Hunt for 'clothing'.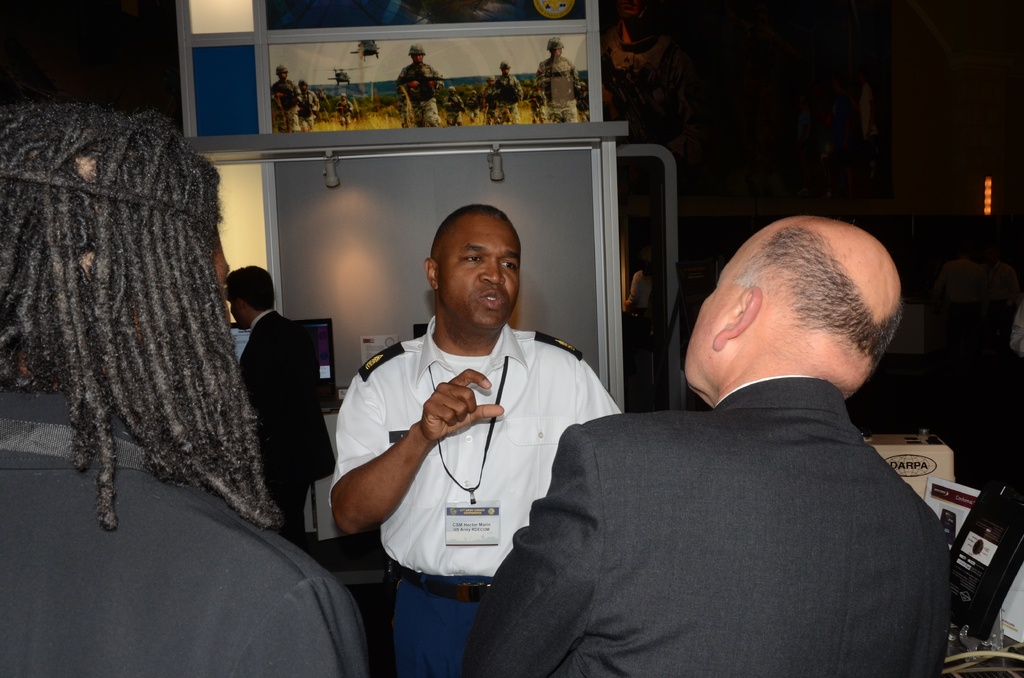
Hunted down at [x1=536, y1=54, x2=584, y2=126].
